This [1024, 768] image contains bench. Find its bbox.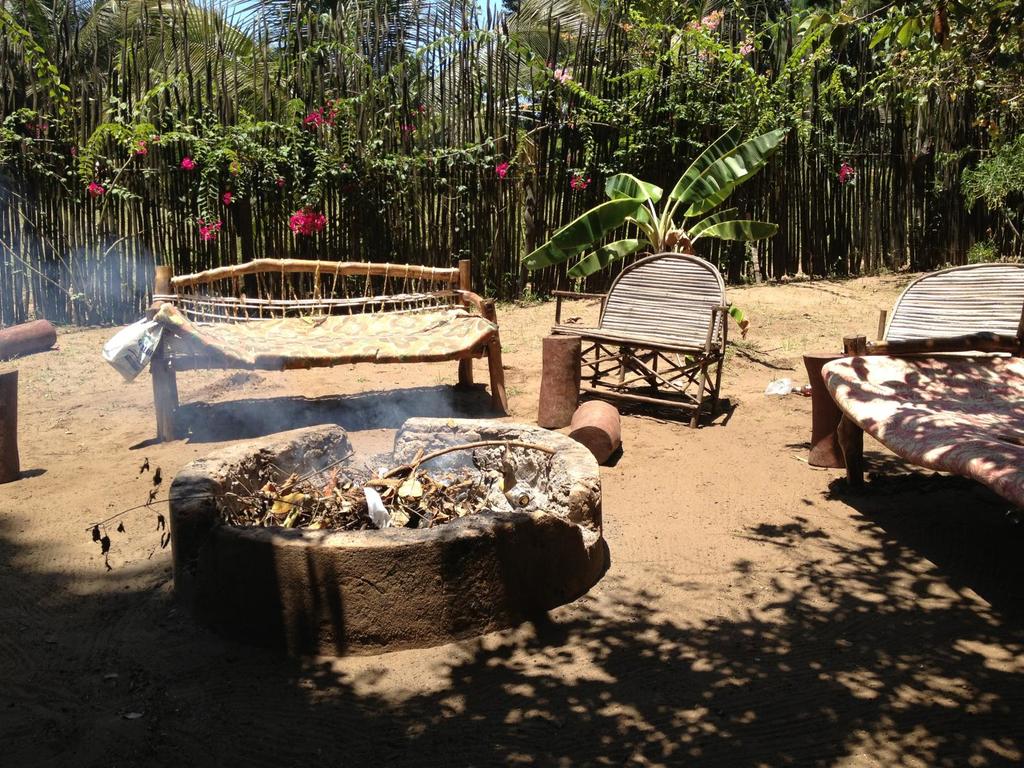
bbox(127, 237, 508, 436).
